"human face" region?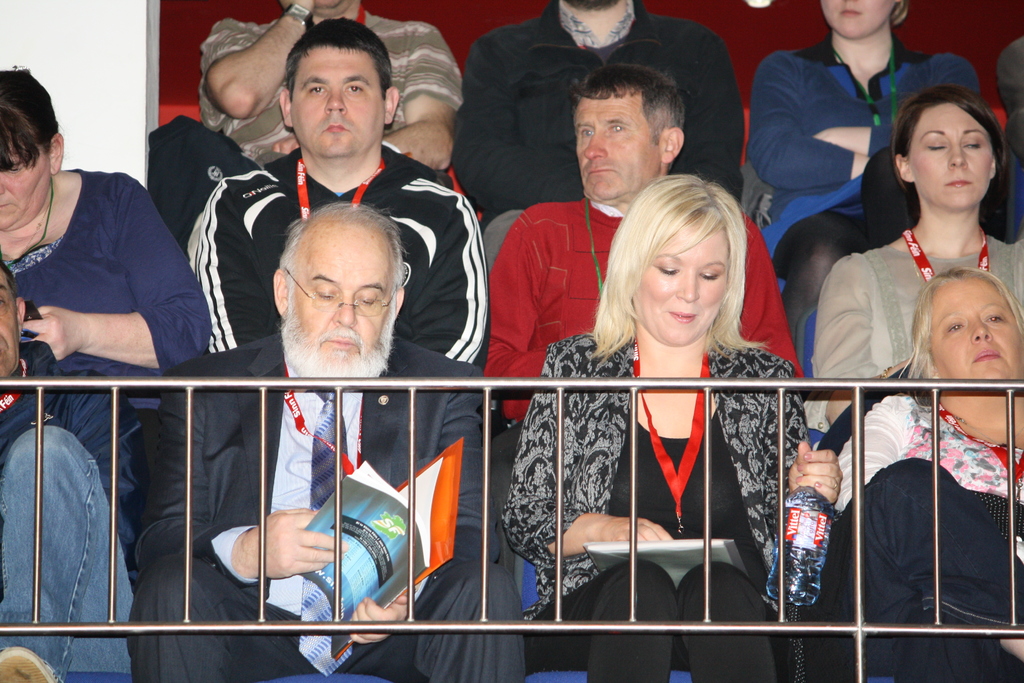
left=290, top=44, right=383, bottom=157
